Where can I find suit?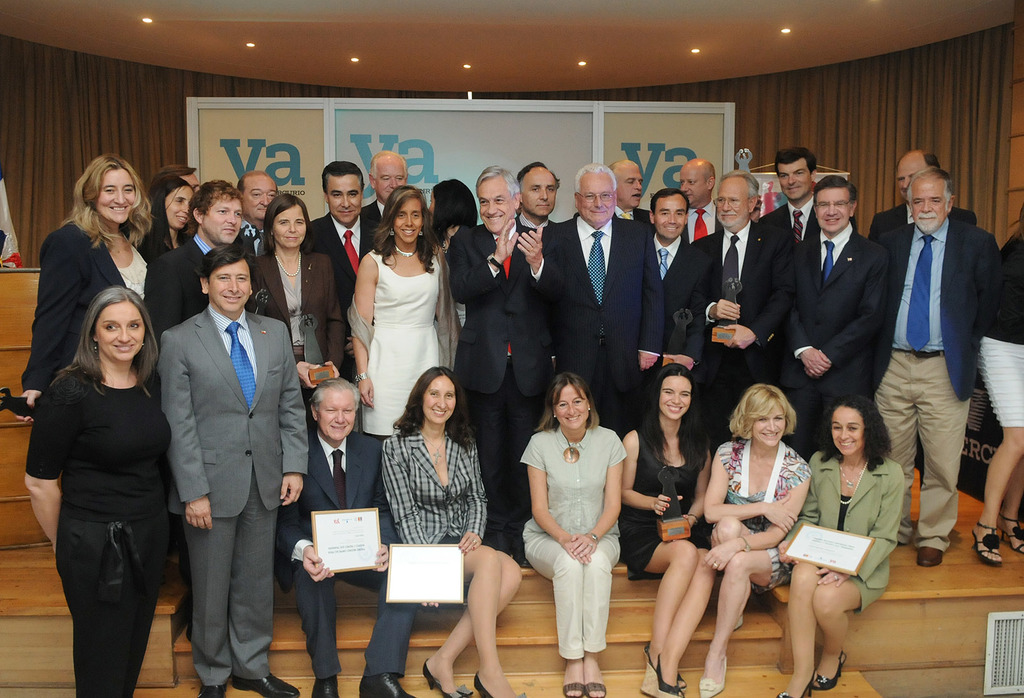
You can find it at 758/199/856/241.
